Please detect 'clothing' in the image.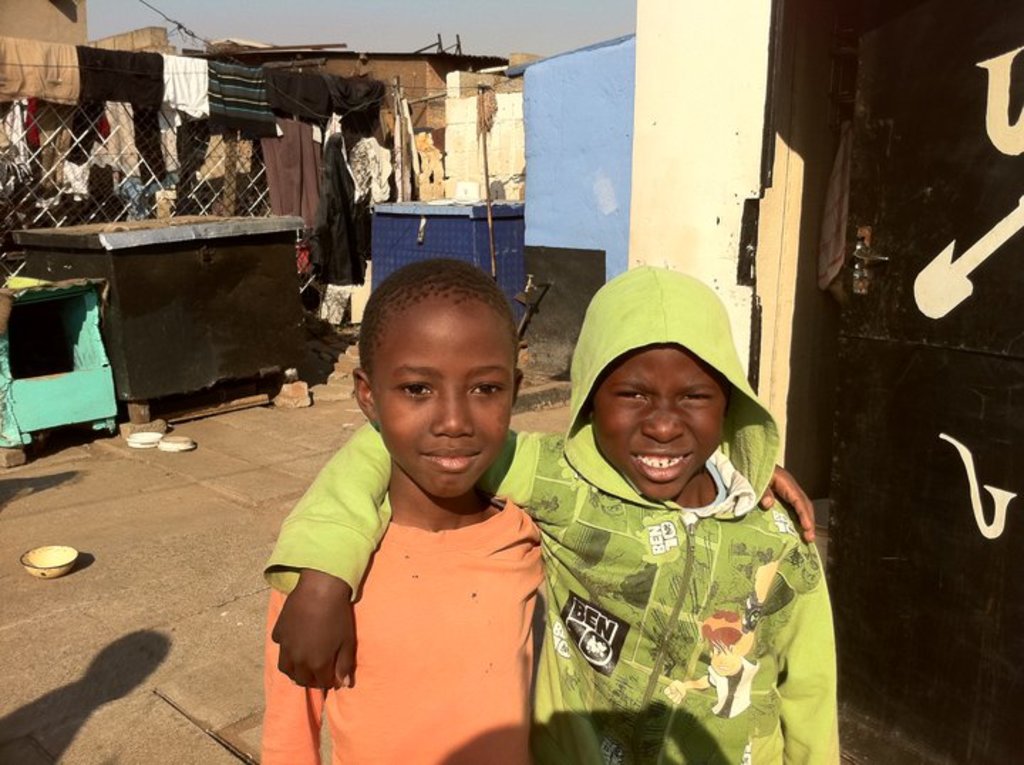
x1=330, y1=74, x2=381, y2=137.
